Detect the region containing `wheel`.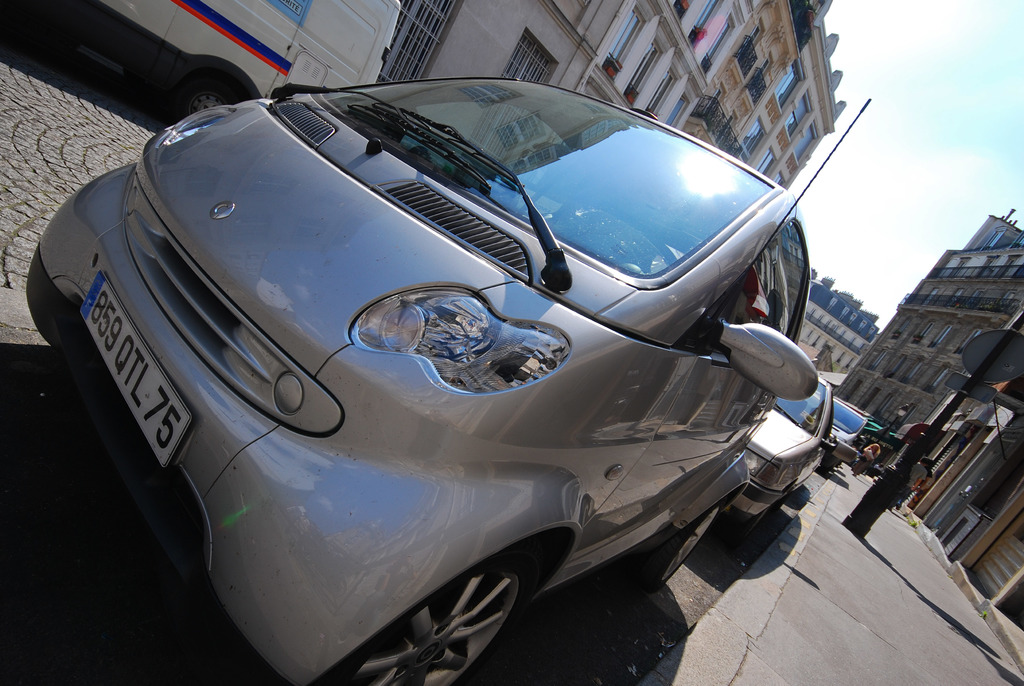
(left=733, top=489, right=791, bottom=541).
